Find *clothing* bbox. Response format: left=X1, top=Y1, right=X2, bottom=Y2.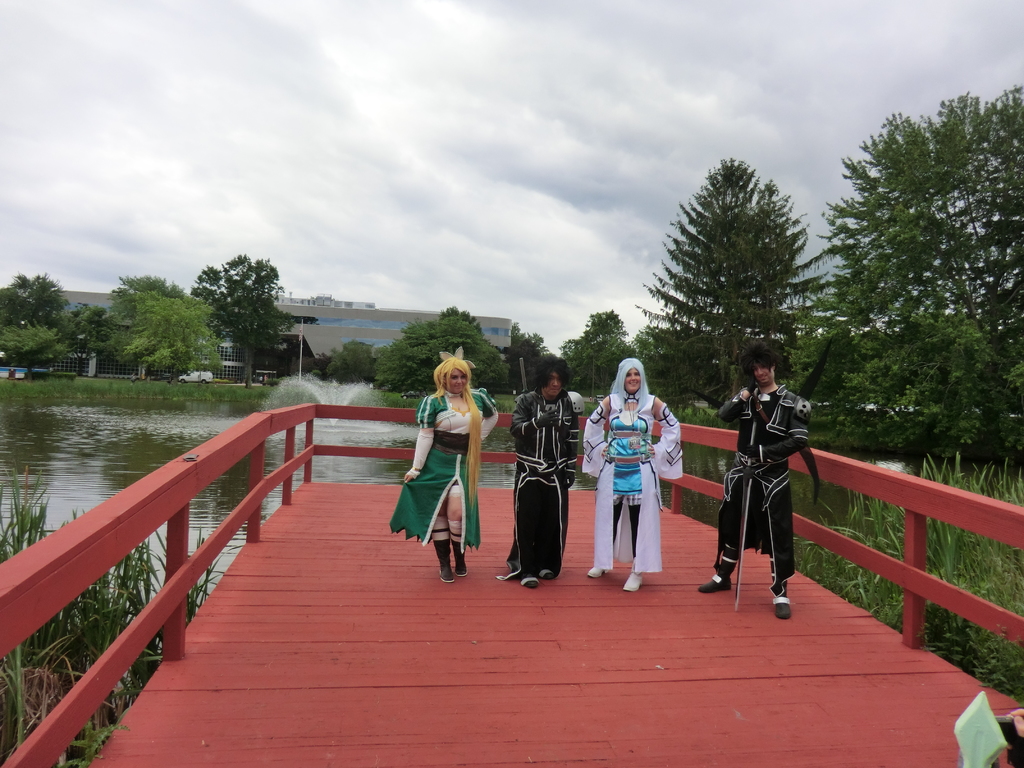
left=399, top=394, right=486, bottom=552.
